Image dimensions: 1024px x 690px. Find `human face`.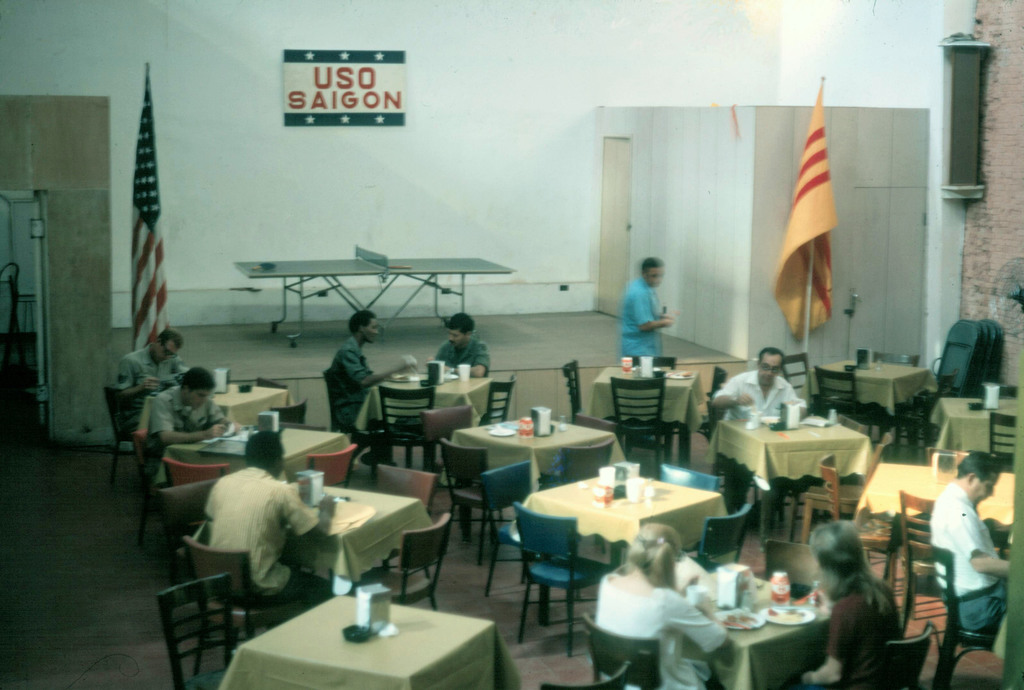
x1=153, y1=342, x2=177, y2=362.
